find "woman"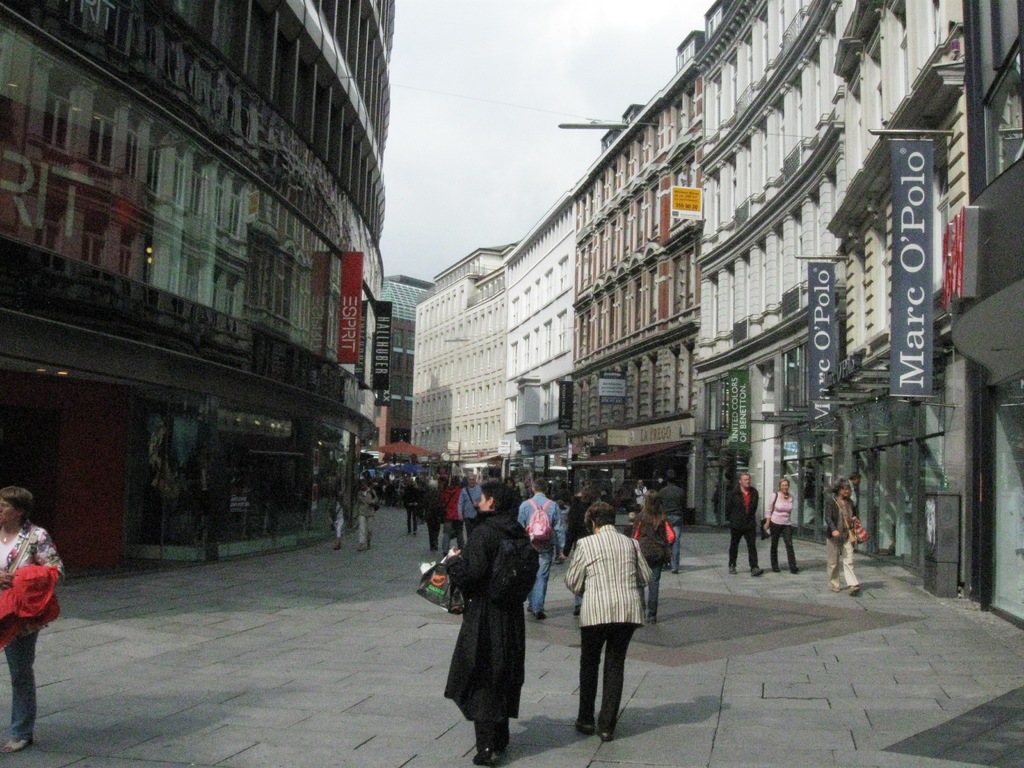
BBox(564, 497, 655, 748)
